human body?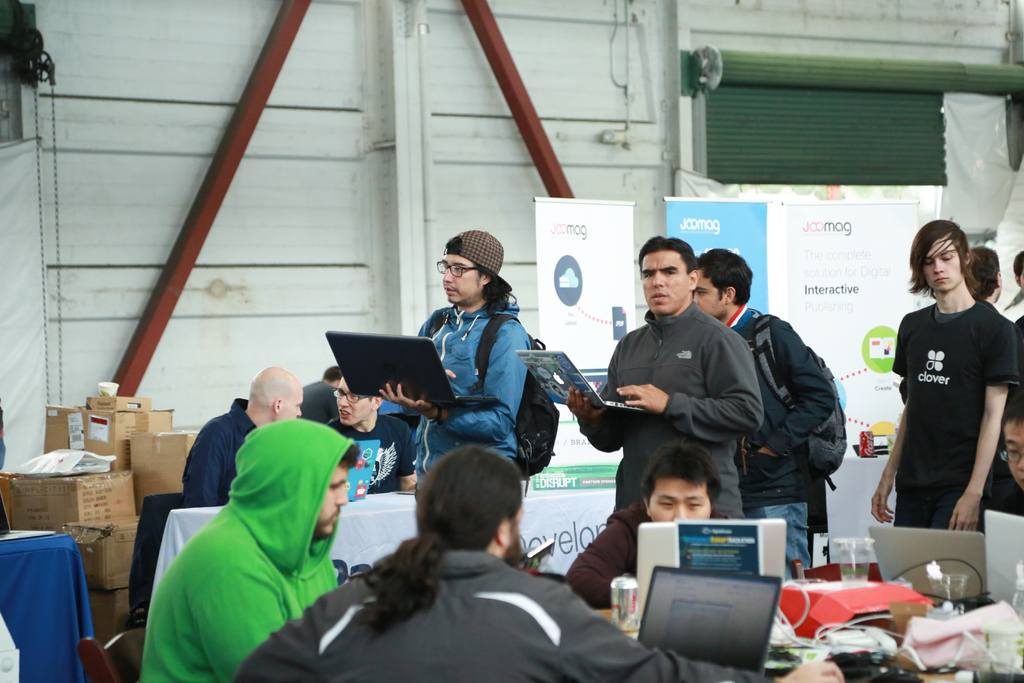
detection(232, 545, 838, 682)
